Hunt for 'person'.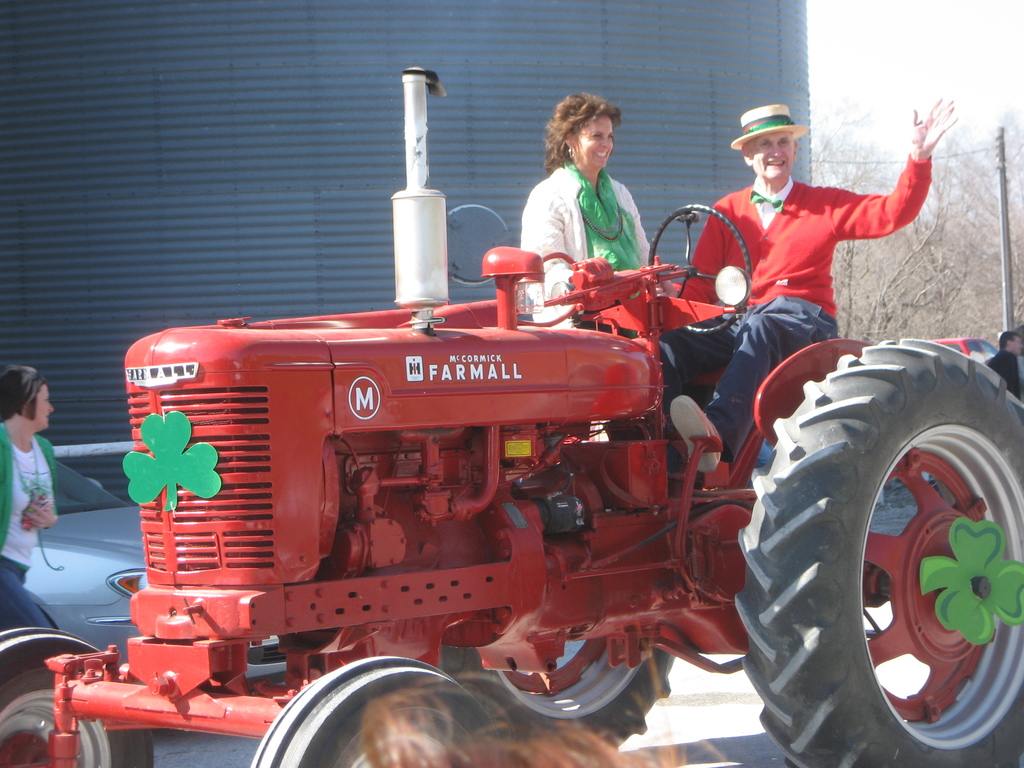
Hunted down at 985/331/1023/397.
